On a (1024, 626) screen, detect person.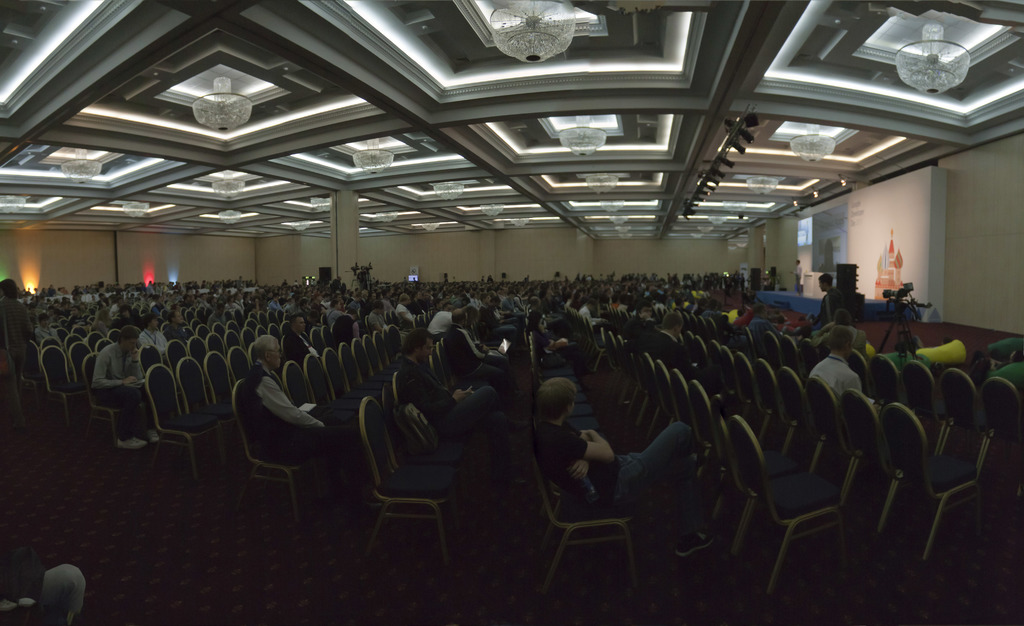
region(90, 325, 160, 449).
